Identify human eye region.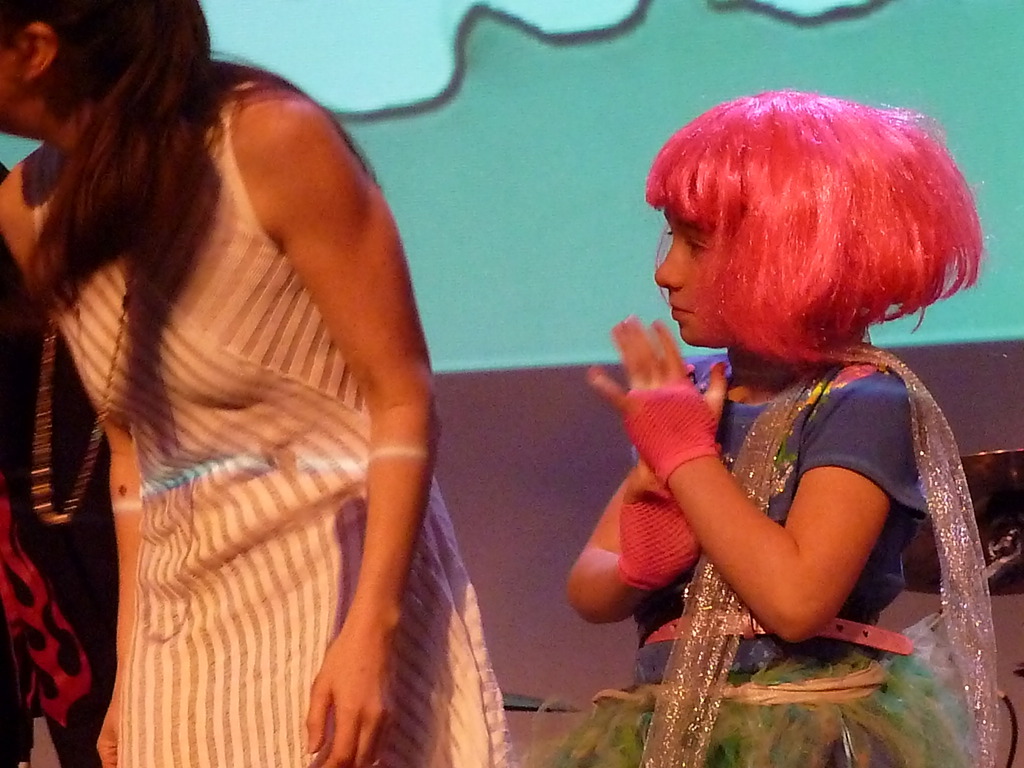
Region: 682/234/712/260.
